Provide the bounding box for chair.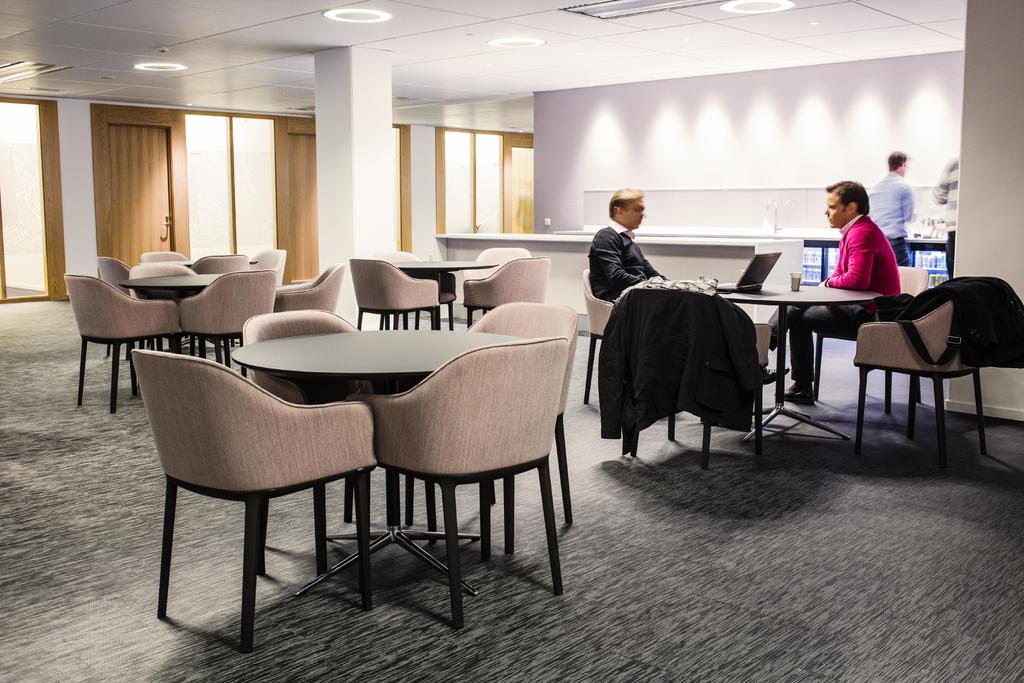
<region>74, 258, 141, 308</region>.
